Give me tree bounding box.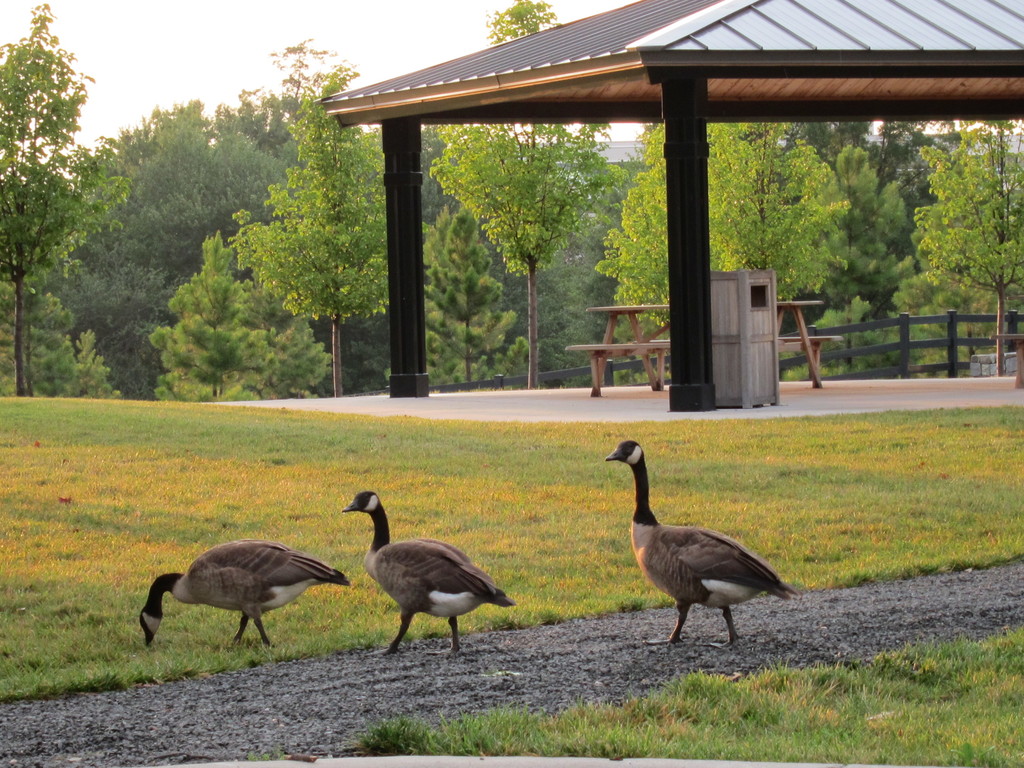
left=0, top=292, right=113, bottom=401.
